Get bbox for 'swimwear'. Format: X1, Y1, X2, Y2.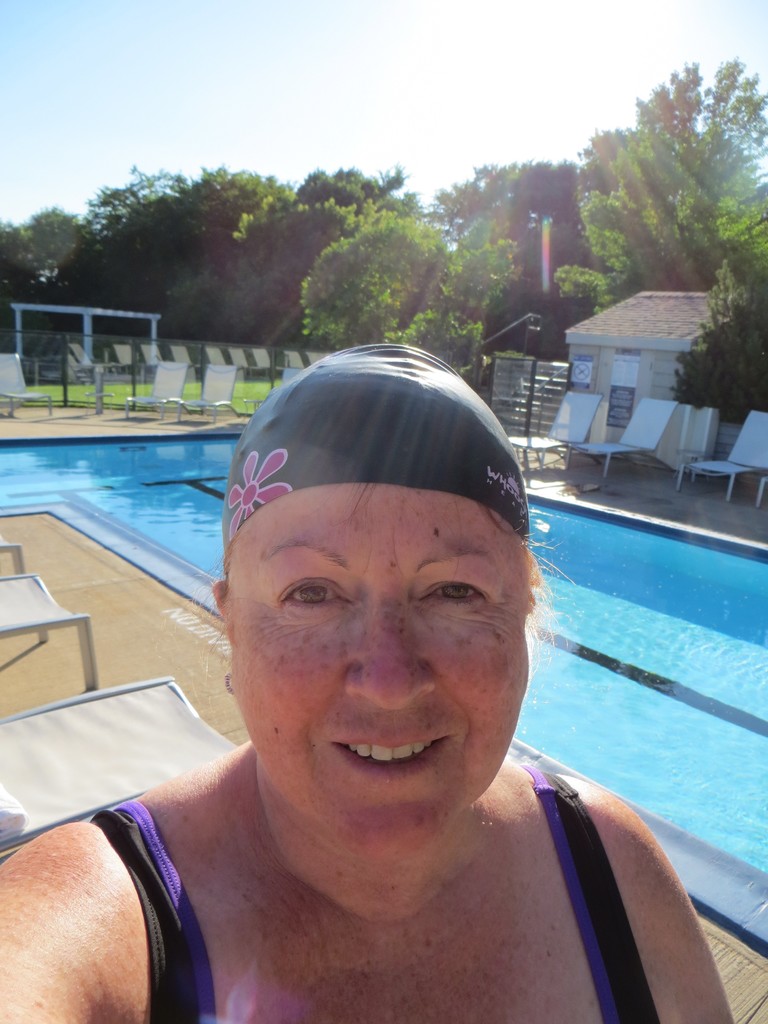
93, 765, 659, 1023.
